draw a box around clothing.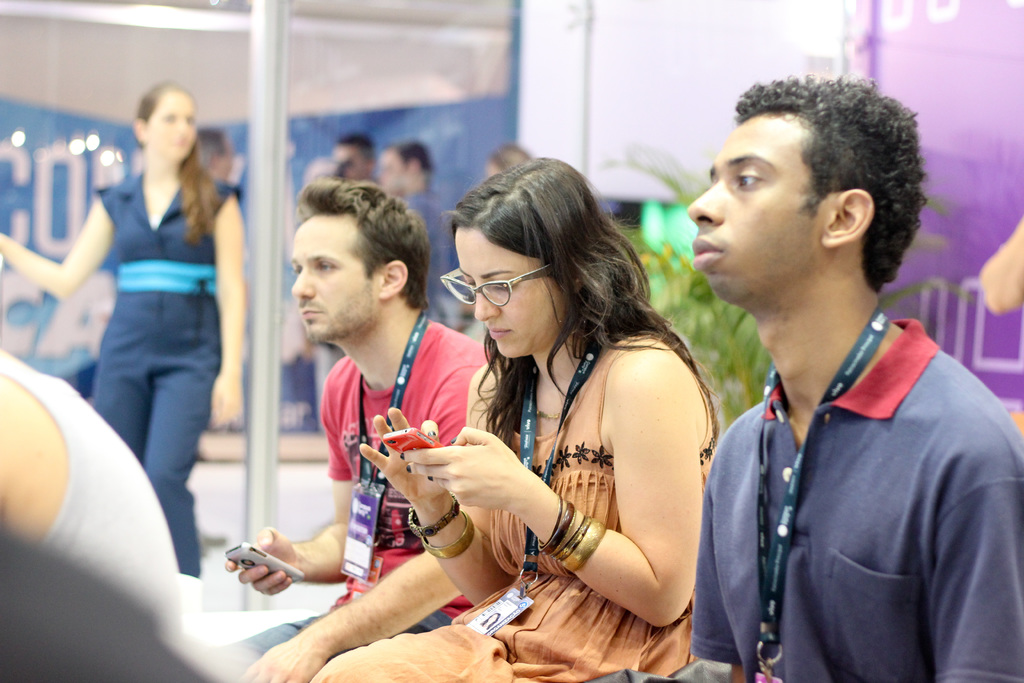
(x1=703, y1=256, x2=1009, y2=677).
